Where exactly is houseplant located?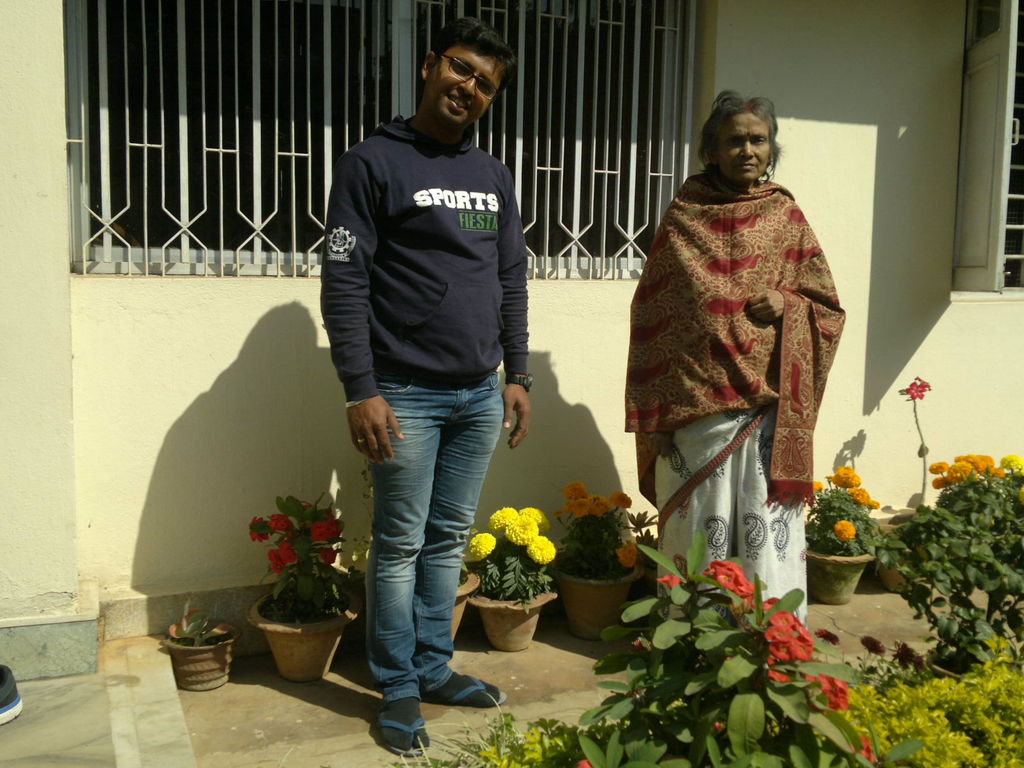
Its bounding box is (469,500,566,655).
